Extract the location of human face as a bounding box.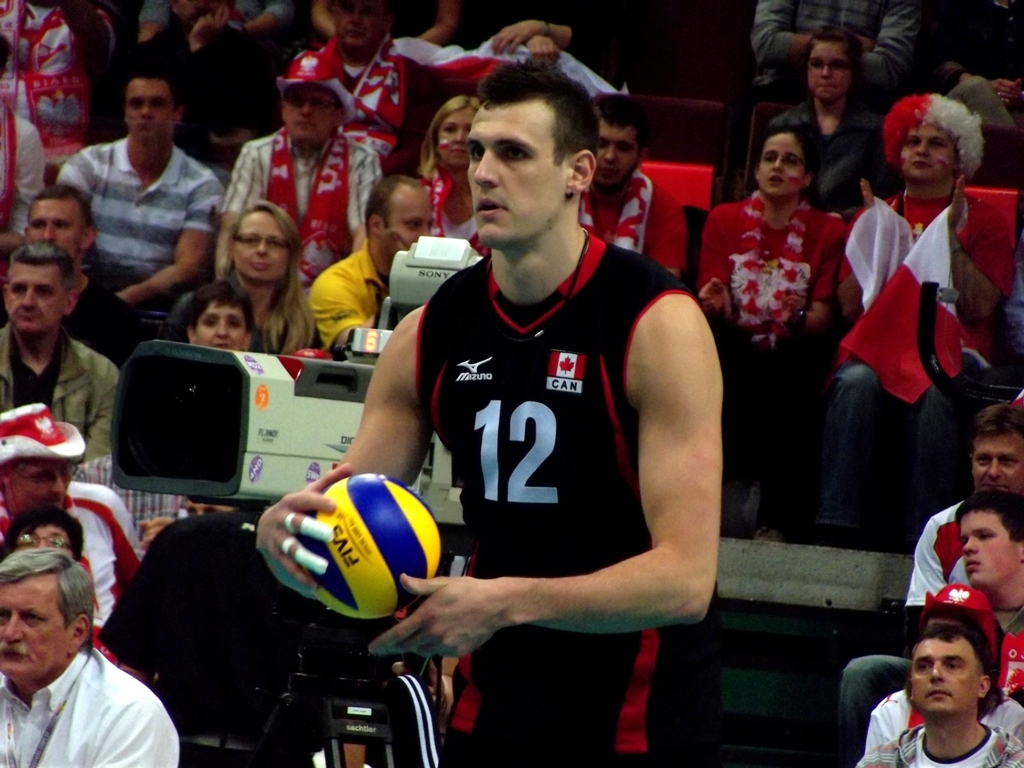
(17,527,73,558).
